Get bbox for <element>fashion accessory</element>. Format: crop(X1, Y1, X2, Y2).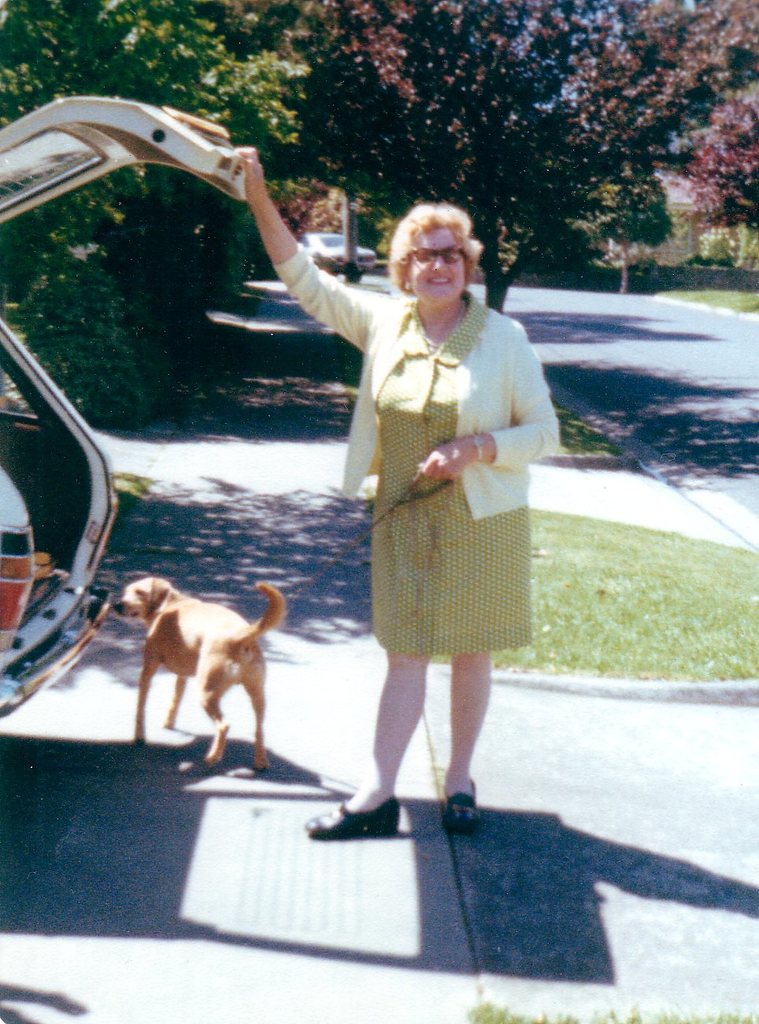
crop(400, 277, 414, 293).
